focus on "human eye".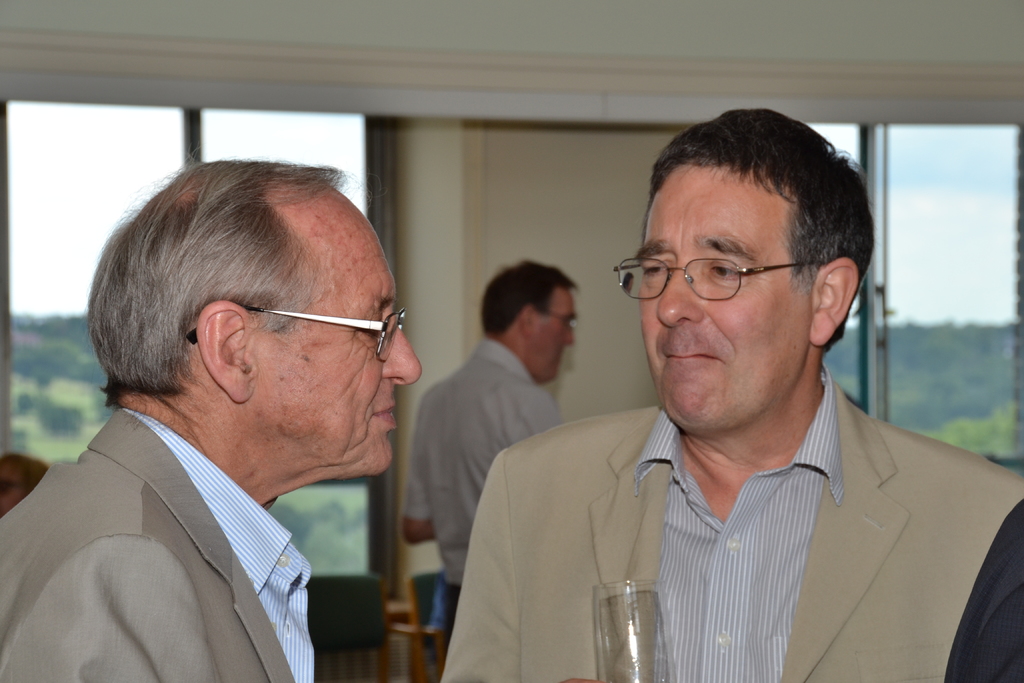
Focused at (642,258,677,278).
